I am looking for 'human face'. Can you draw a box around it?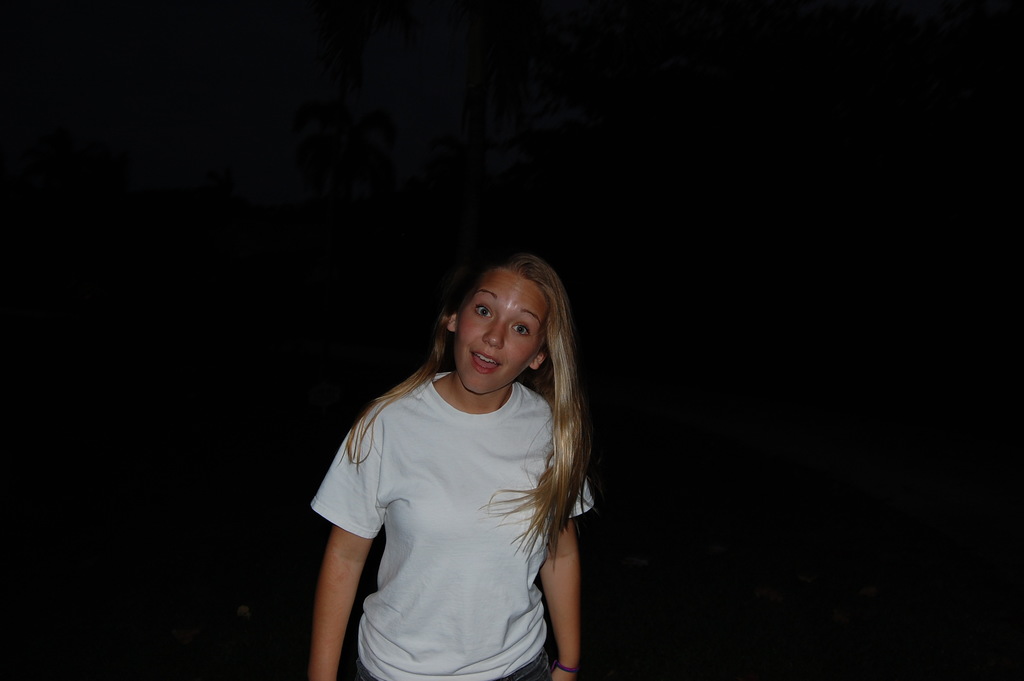
Sure, the bounding box is bbox(454, 272, 549, 397).
